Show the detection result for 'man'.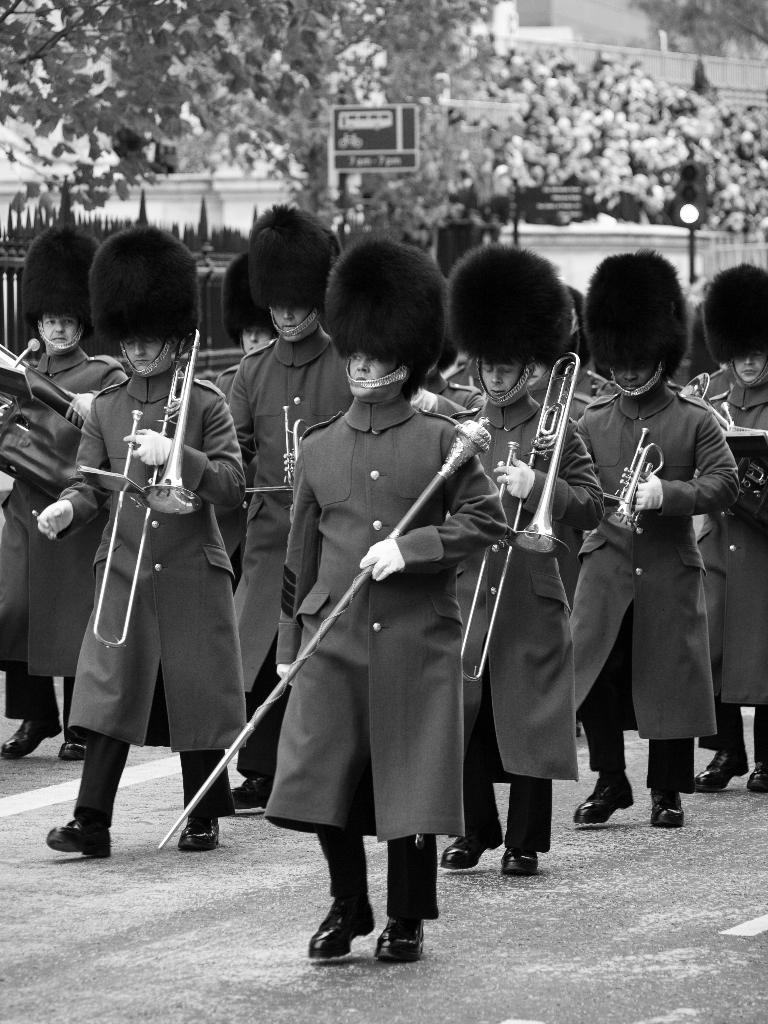
[x1=215, y1=193, x2=352, y2=806].
